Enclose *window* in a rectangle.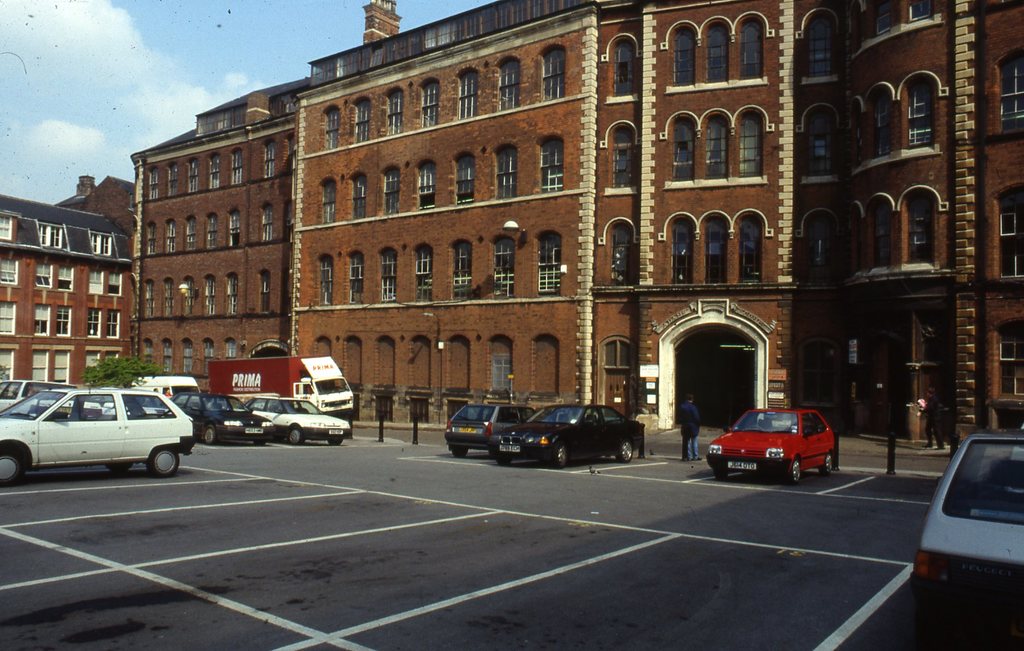
{"x1": 671, "y1": 120, "x2": 698, "y2": 181}.
